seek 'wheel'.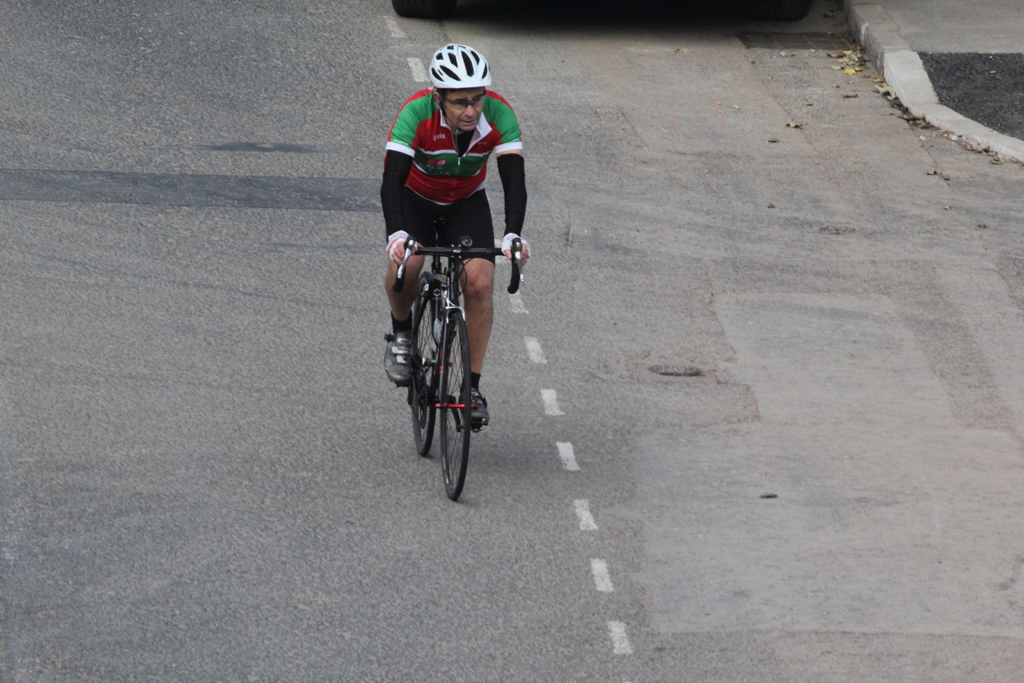
box=[392, 0, 457, 18].
